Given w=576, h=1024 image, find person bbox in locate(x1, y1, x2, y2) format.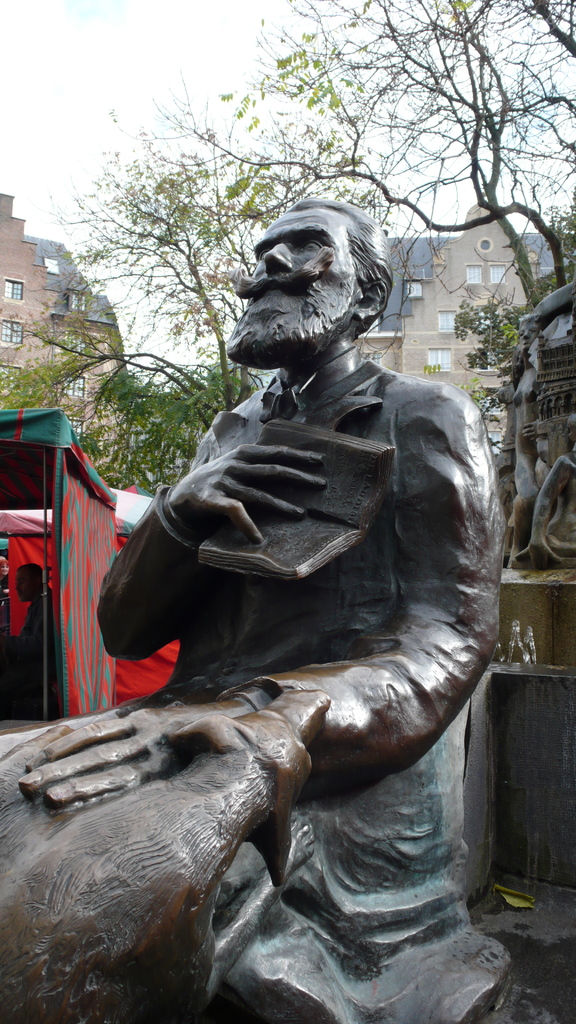
locate(79, 178, 514, 879).
